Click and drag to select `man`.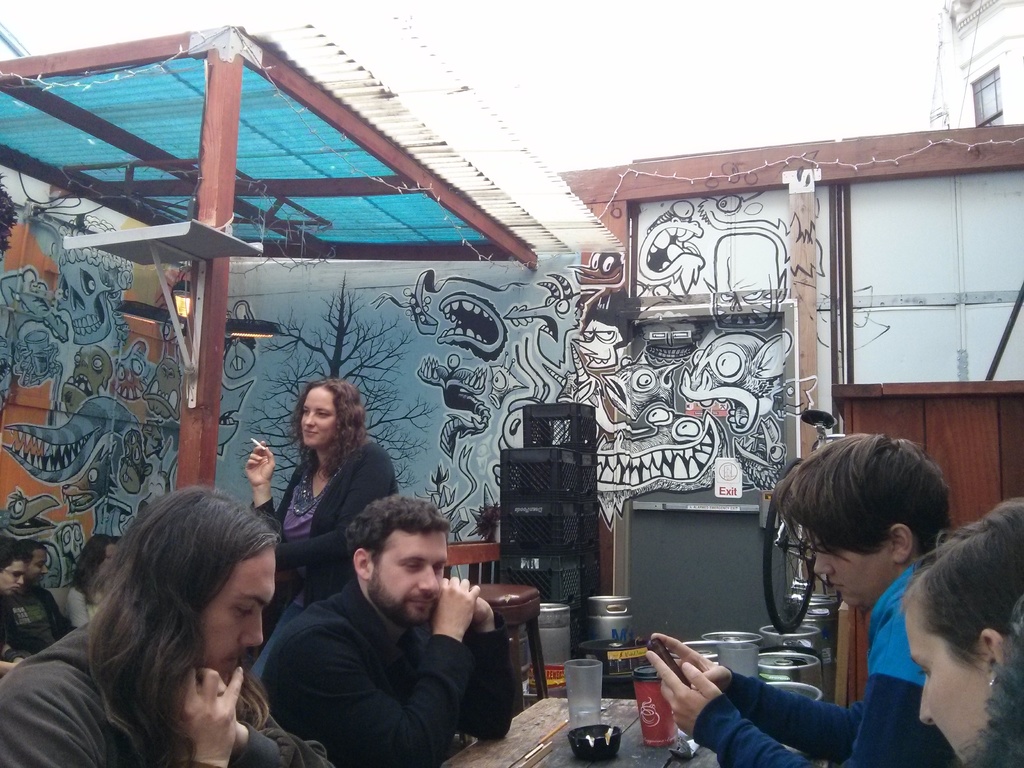
Selection: 0/536/37/676.
